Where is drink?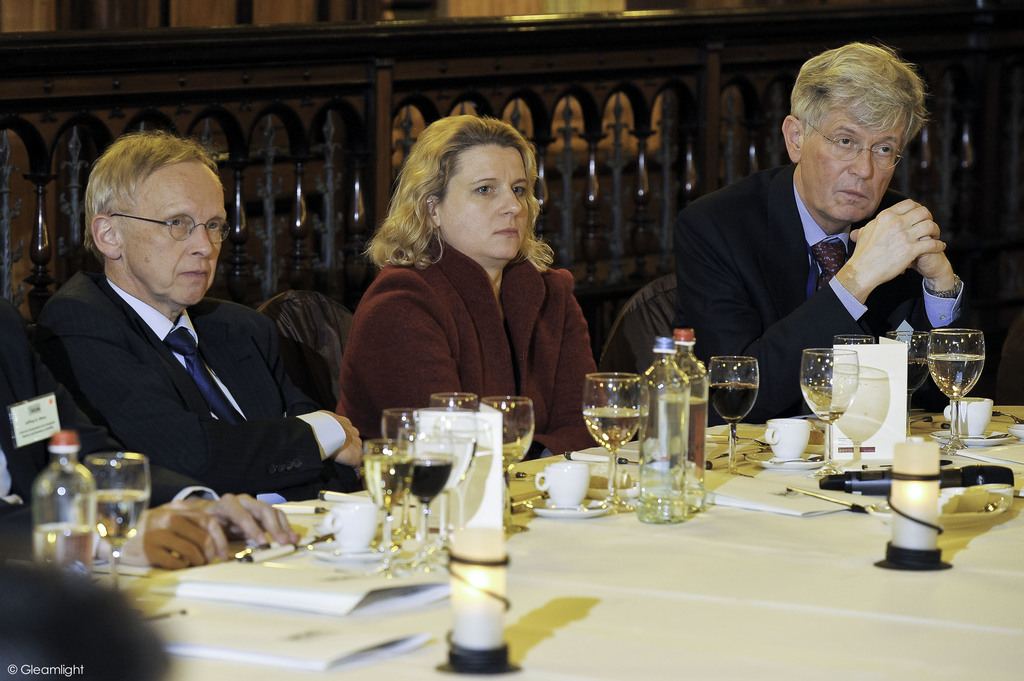
[659, 398, 709, 515].
